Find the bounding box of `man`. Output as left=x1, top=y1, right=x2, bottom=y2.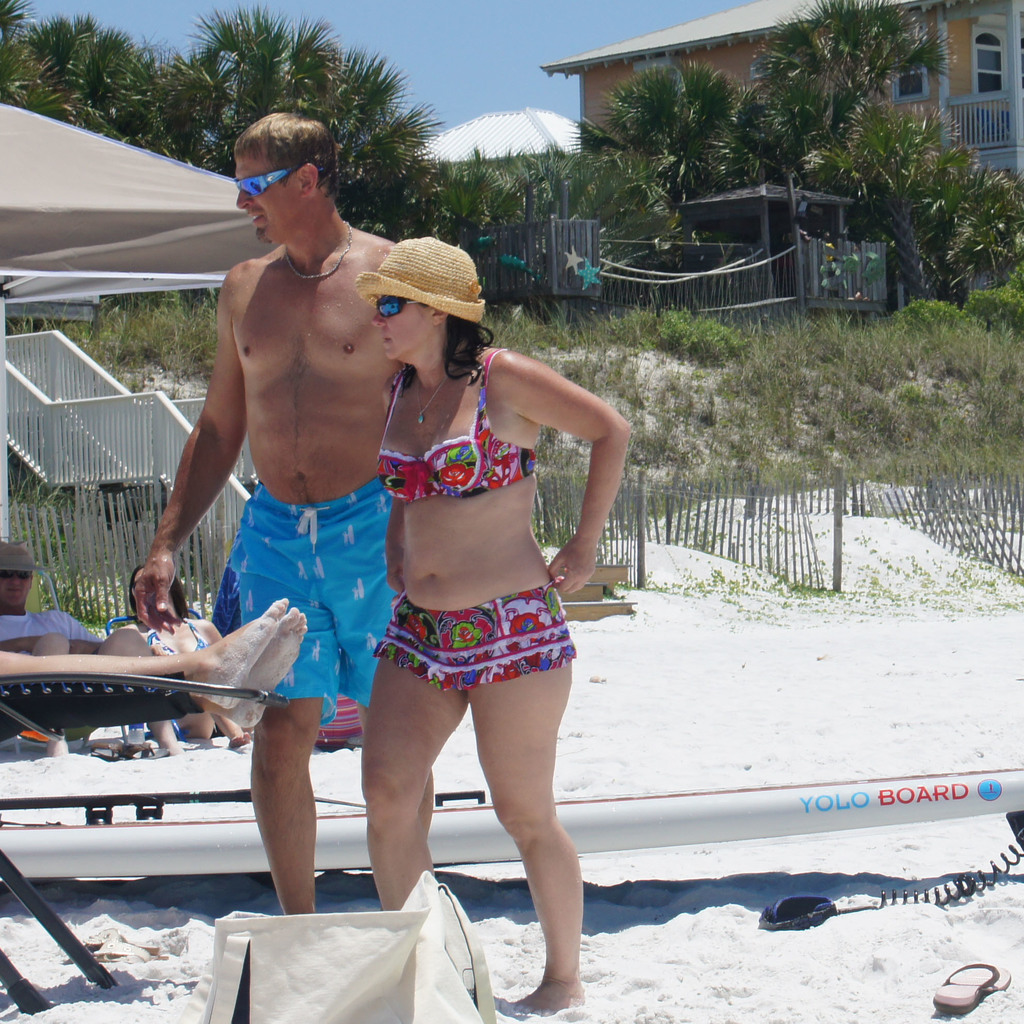
left=127, top=113, right=404, bottom=918.
